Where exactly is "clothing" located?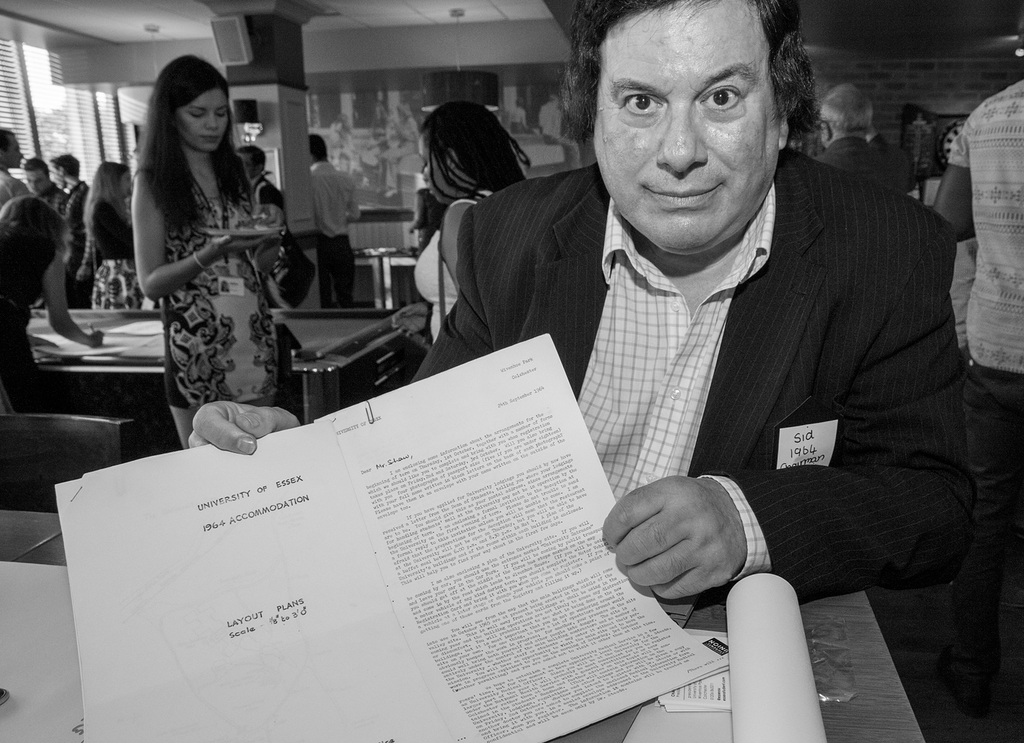
Its bounding box is bbox=[249, 173, 303, 287].
